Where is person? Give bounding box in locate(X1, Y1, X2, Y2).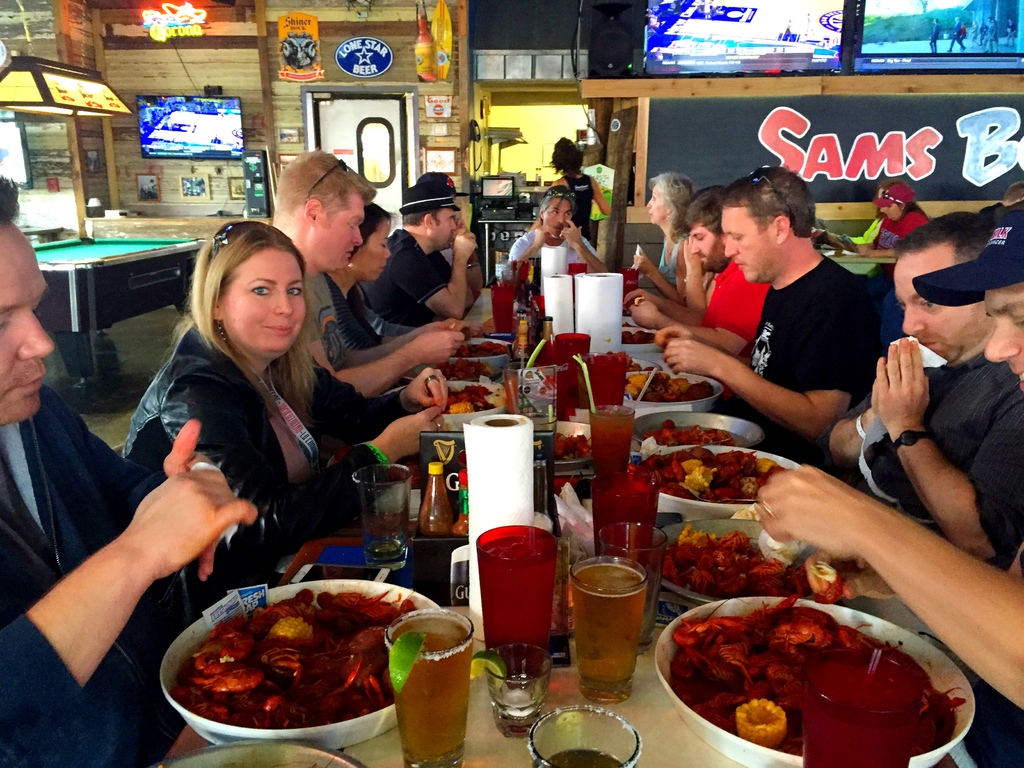
locate(328, 200, 427, 369).
